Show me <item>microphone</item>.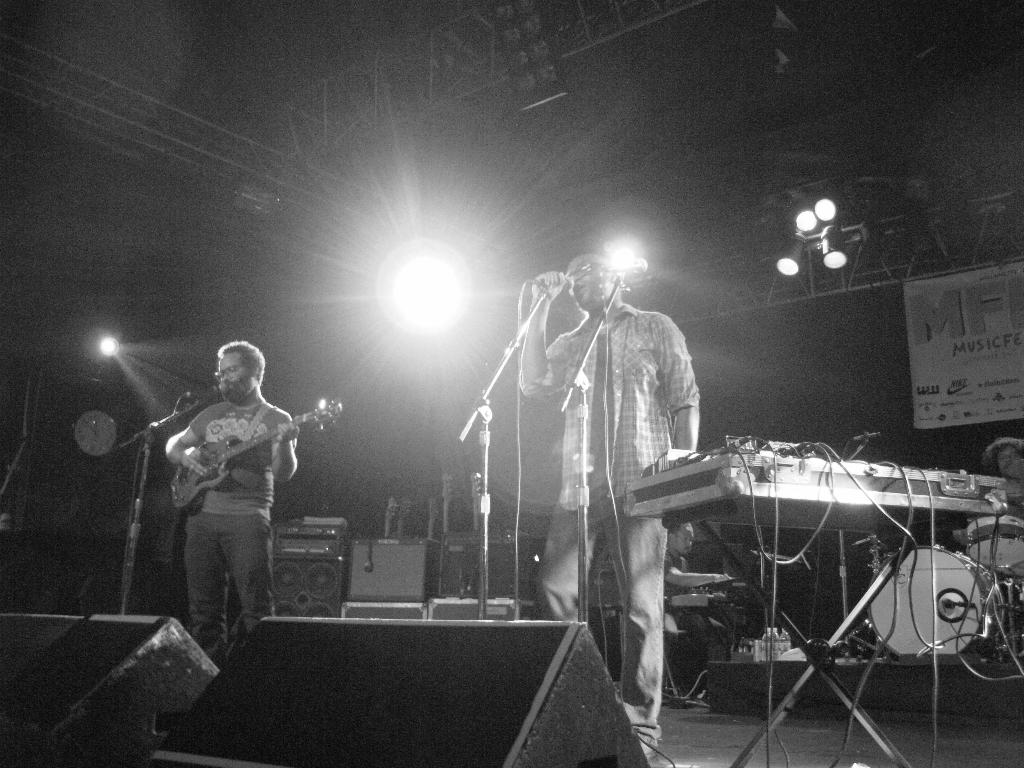
<item>microphone</item> is here: (852, 434, 881, 442).
